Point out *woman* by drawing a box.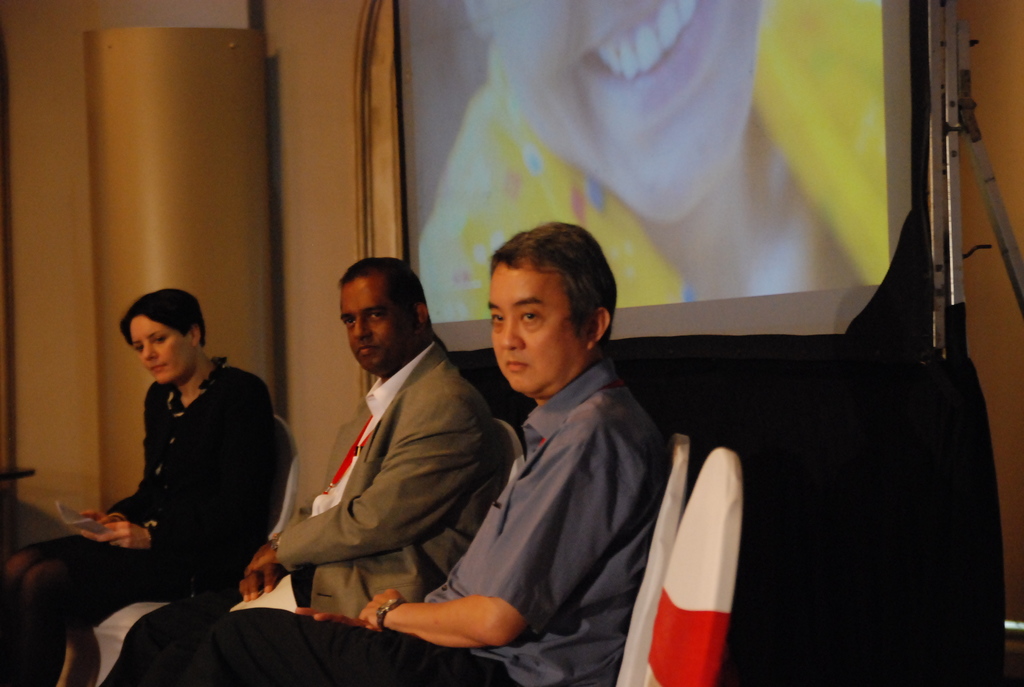
416:0:890:320.
